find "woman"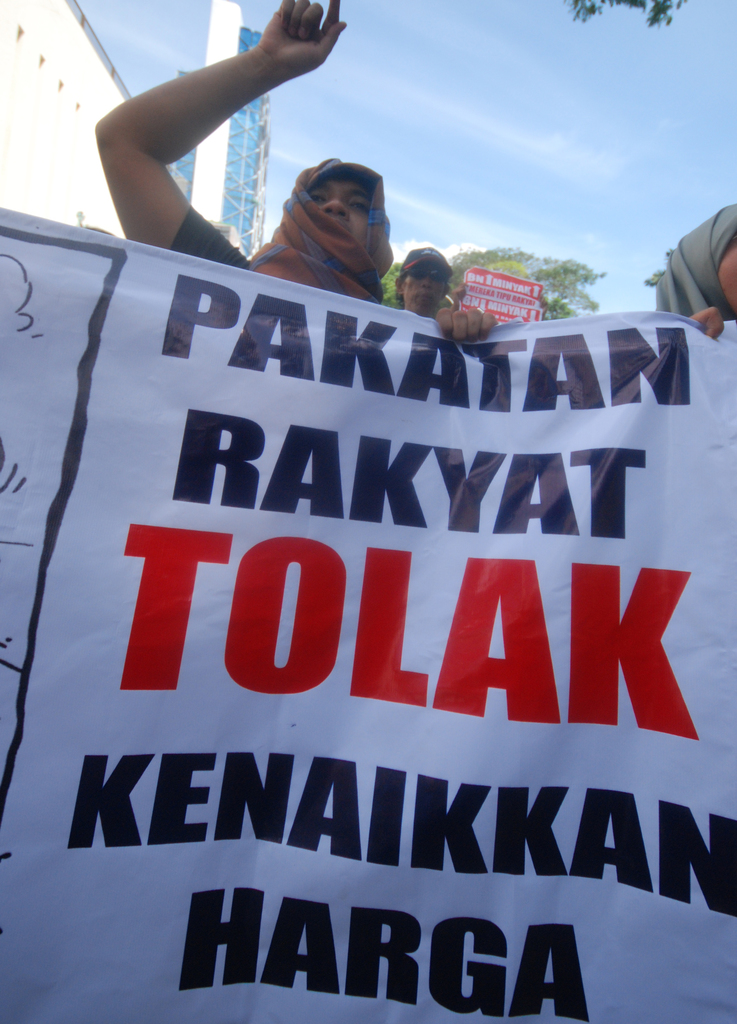
bbox=(653, 204, 736, 340)
